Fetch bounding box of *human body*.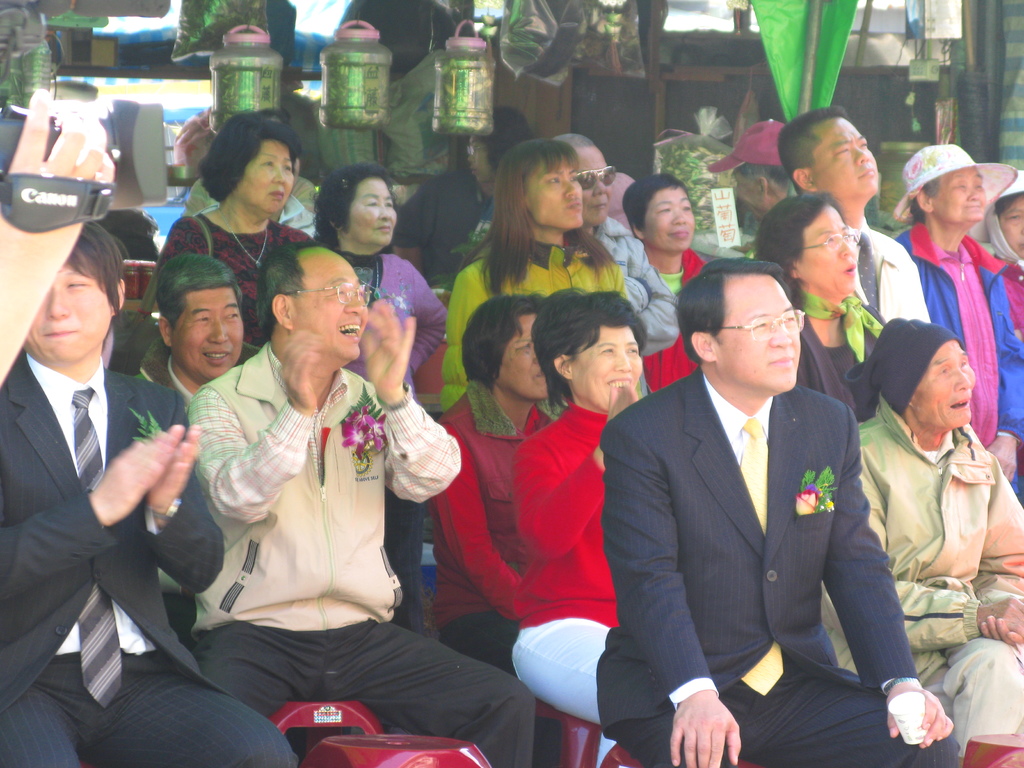
Bbox: left=427, top=292, right=575, bottom=676.
